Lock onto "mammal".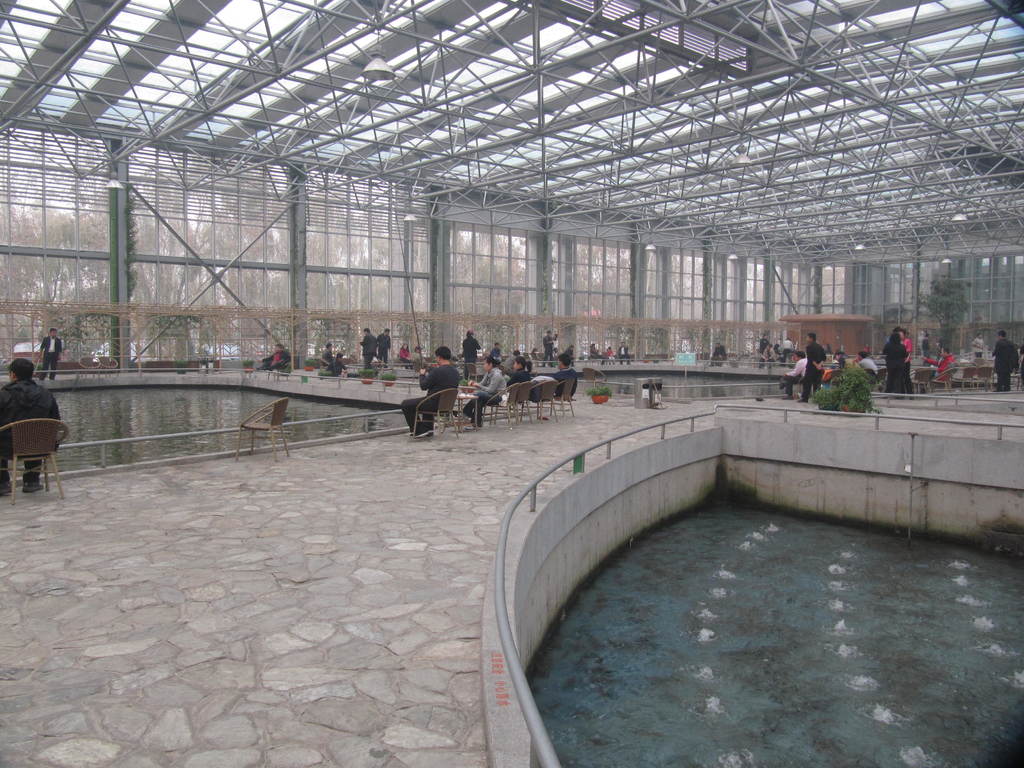
Locked: bbox=[856, 349, 881, 381].
